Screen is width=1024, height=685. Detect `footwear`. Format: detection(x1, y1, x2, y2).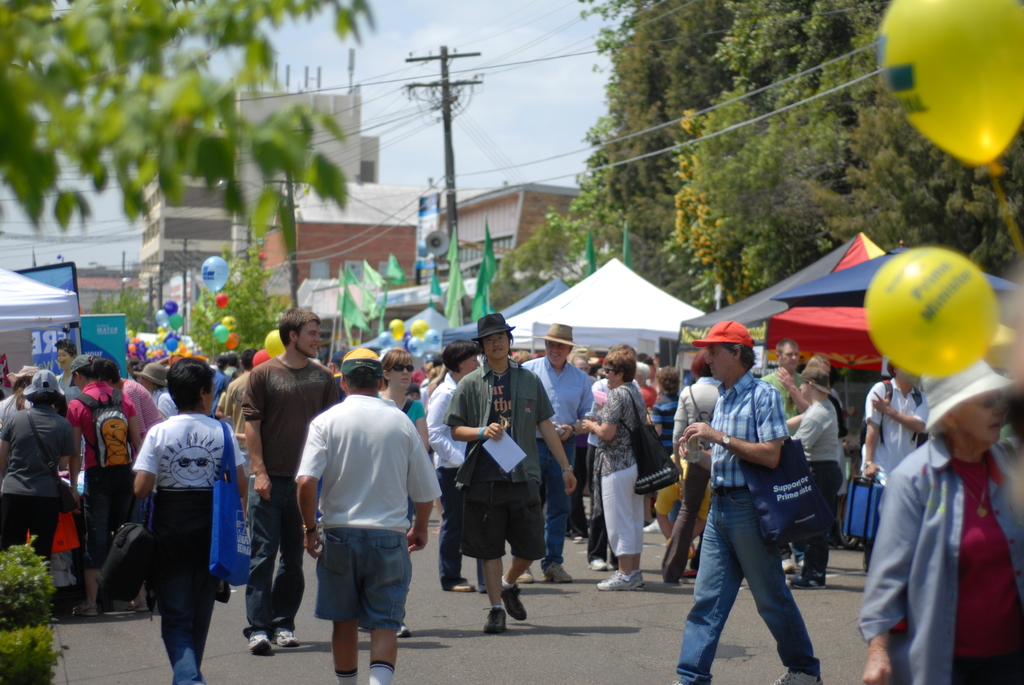
detection(450, 577, 476, 594).
